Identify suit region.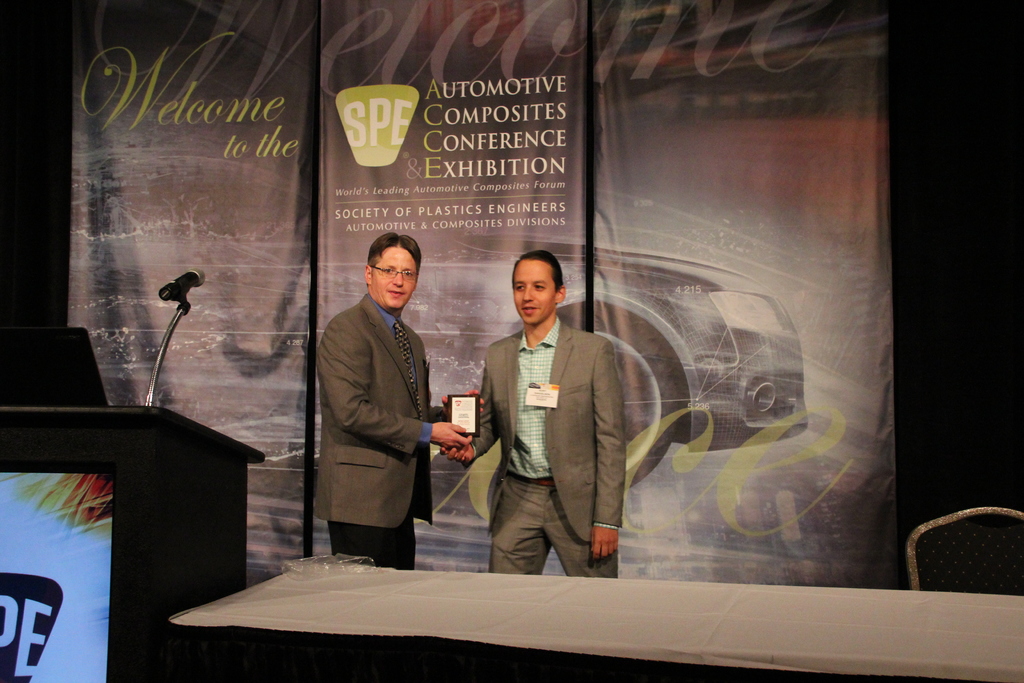
Region: crop(467, 268, 641, 589).
